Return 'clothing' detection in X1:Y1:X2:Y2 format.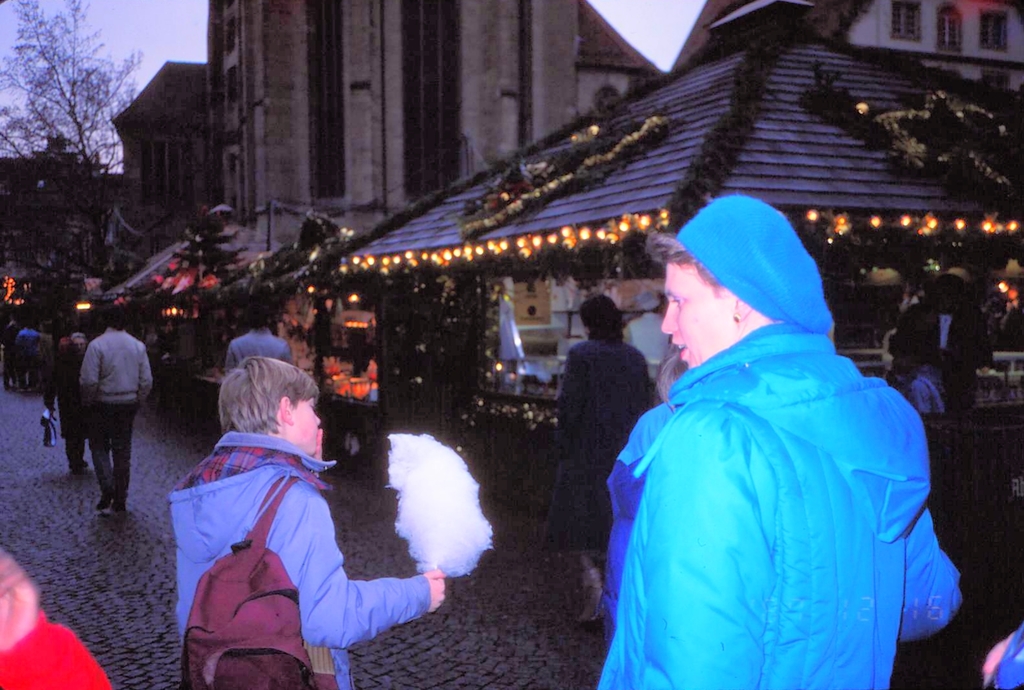
0:551:116:689.
